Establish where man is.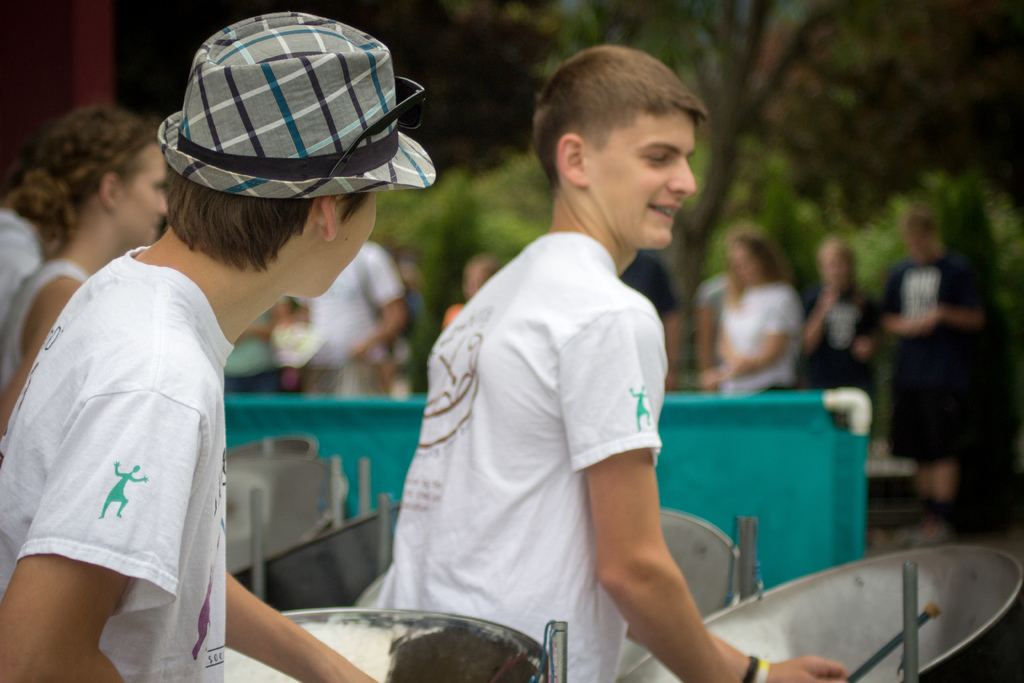
Established at locate(274, 240, 404, 402).
